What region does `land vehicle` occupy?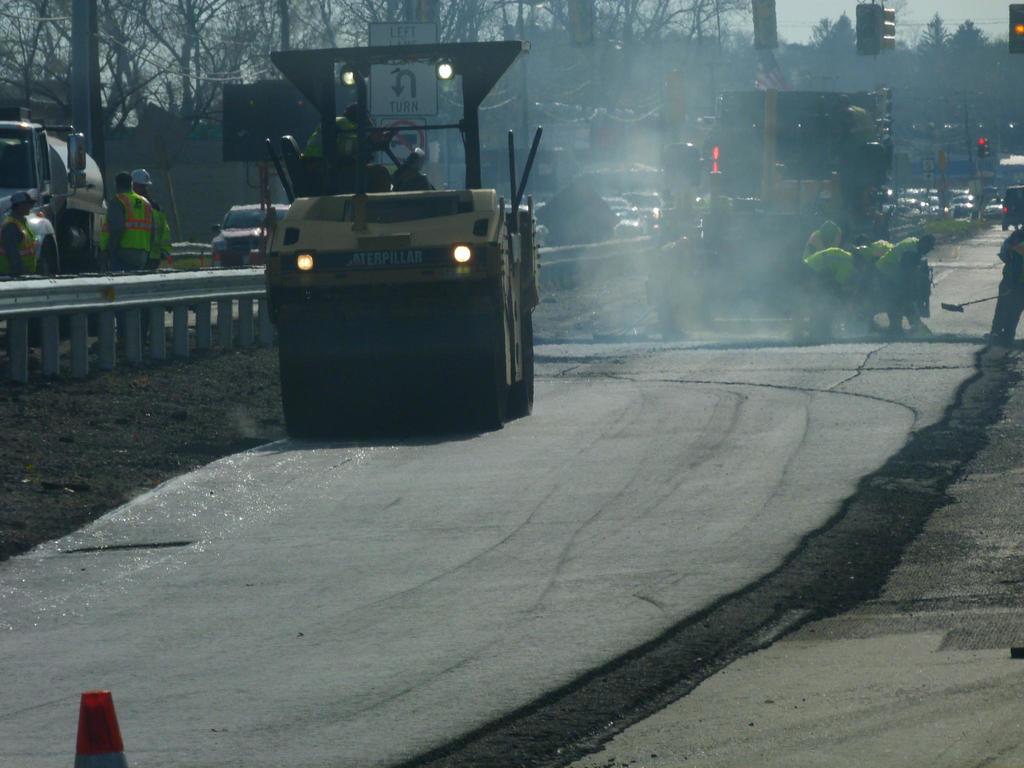
[x1=705, y1=87, x2=895, y2=312].
